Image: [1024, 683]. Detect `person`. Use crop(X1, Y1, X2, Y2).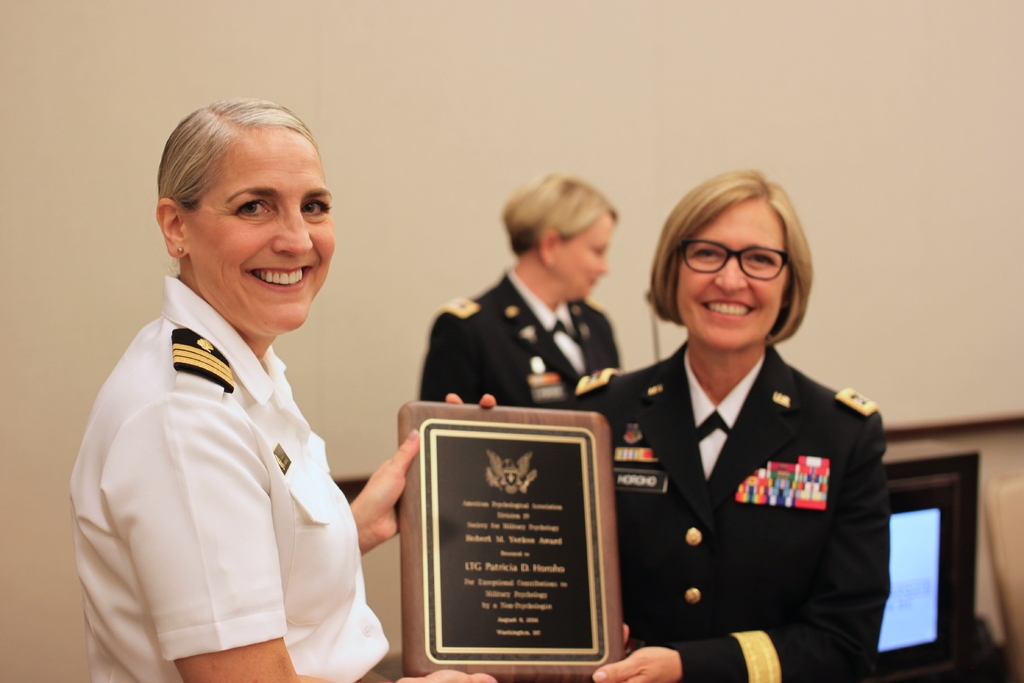
crop(70, 94, 497, 682).
